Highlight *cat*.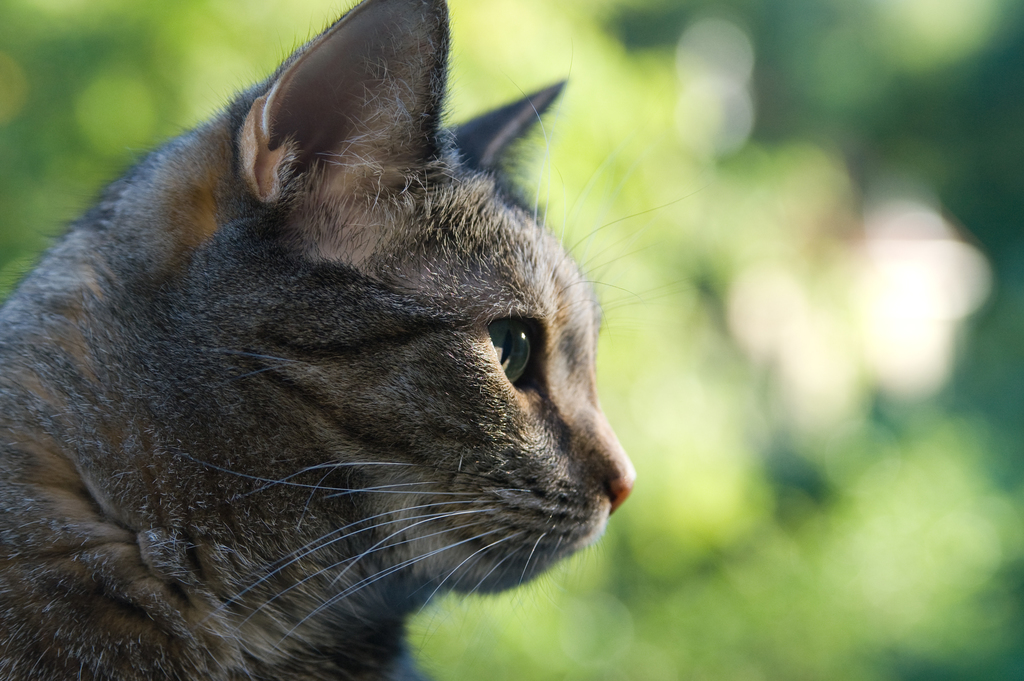
Highlighted region: bbox=[0, 3, 681, 680].
